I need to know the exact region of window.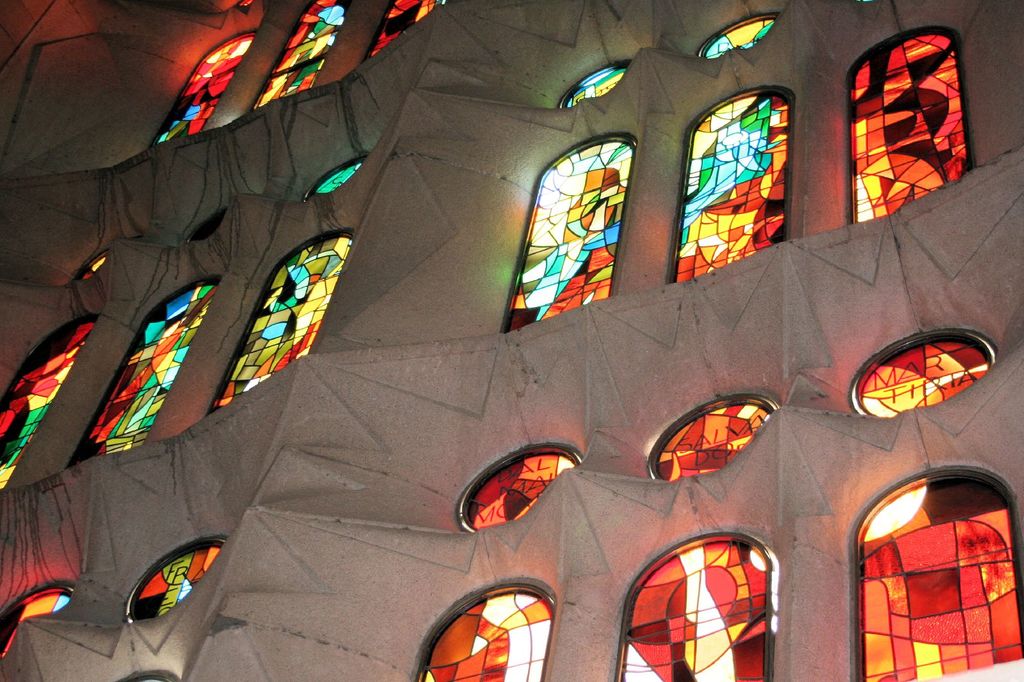
Region: {"left": 615, "top": 529, "right": 771, "bottom": 681}.
